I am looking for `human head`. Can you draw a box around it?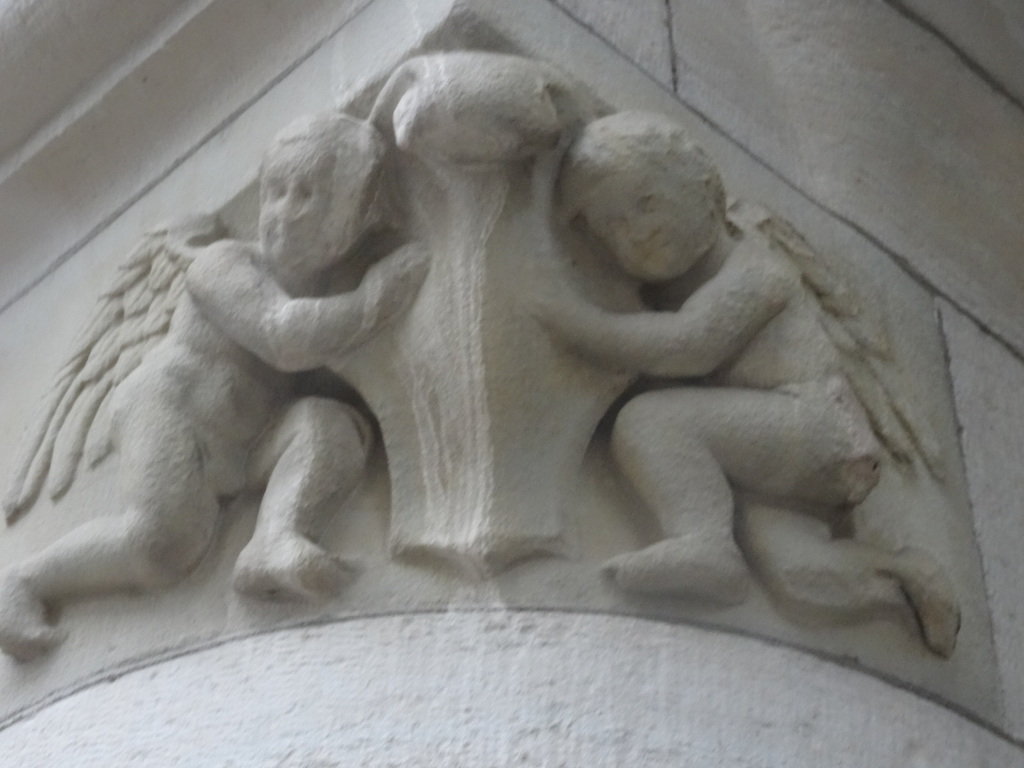
Sure, the bounding box is BBox(557, 109, 732, 286).
